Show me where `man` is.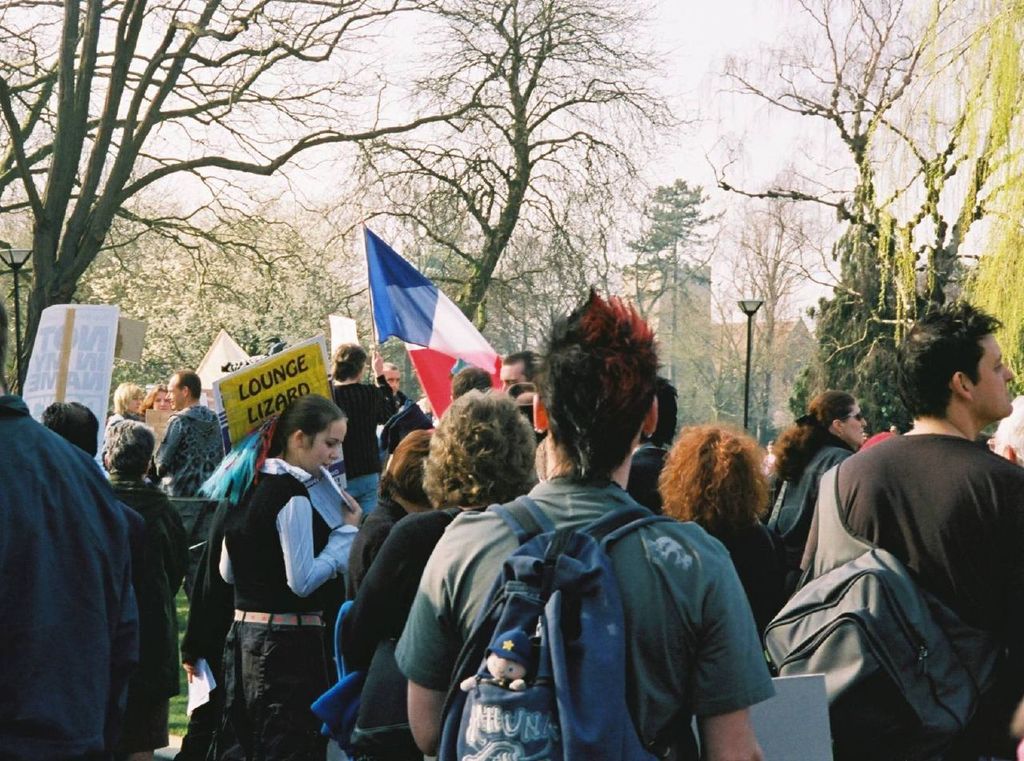
`man` is at <region>0, 290, 130, 760</region>.
